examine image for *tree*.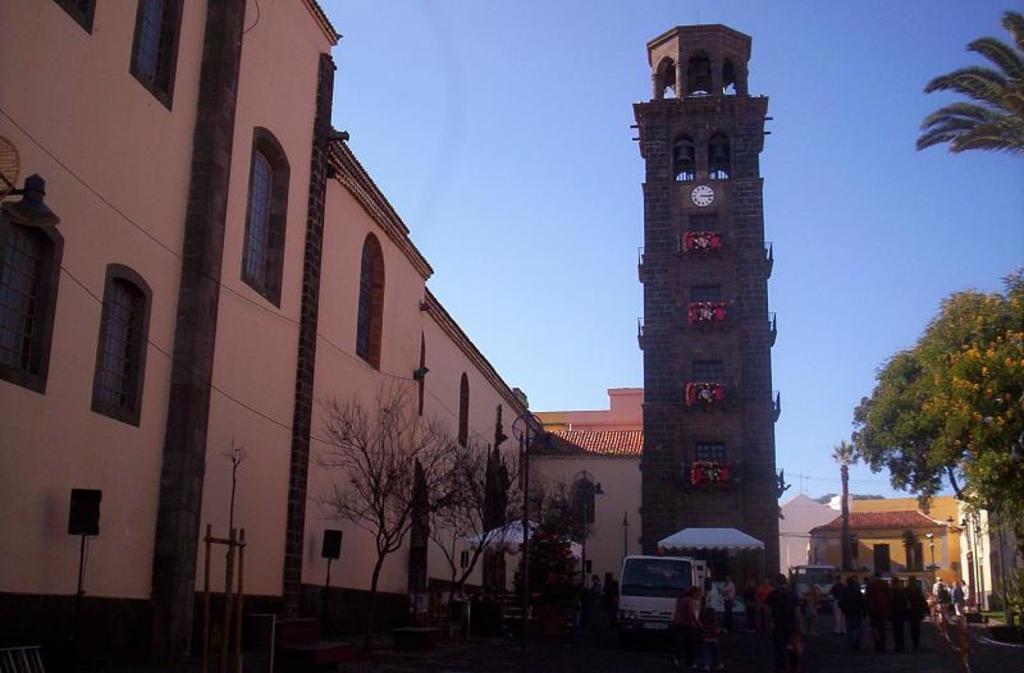
Examination result: bbox(911, 3, 1023, 169).
